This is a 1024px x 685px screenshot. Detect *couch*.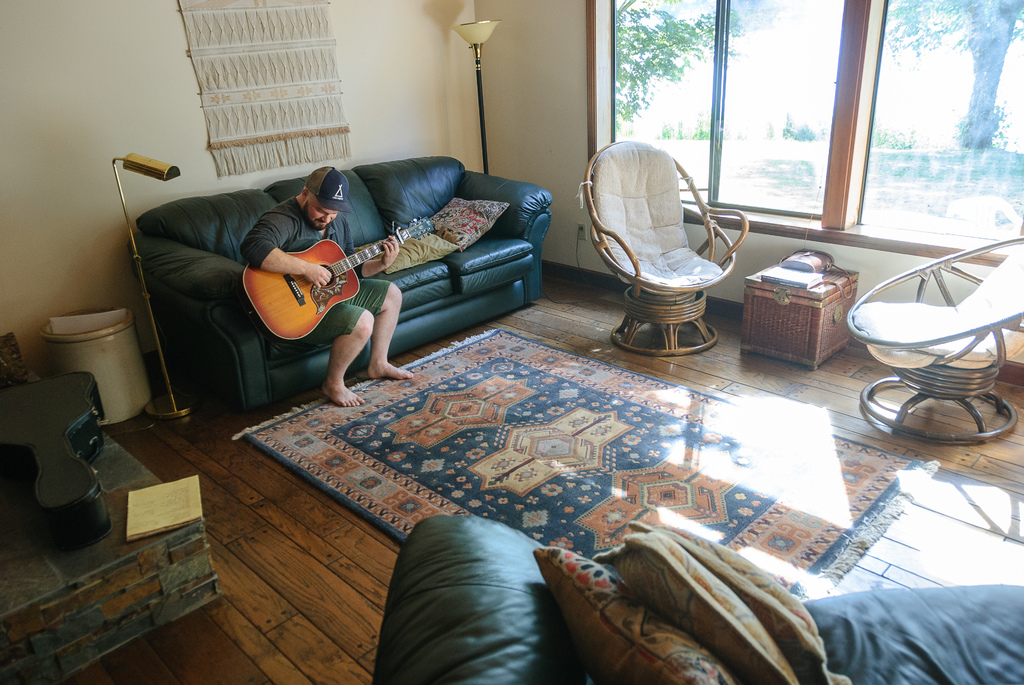
<bbox>128, 158, 553, 410</bbox>.
